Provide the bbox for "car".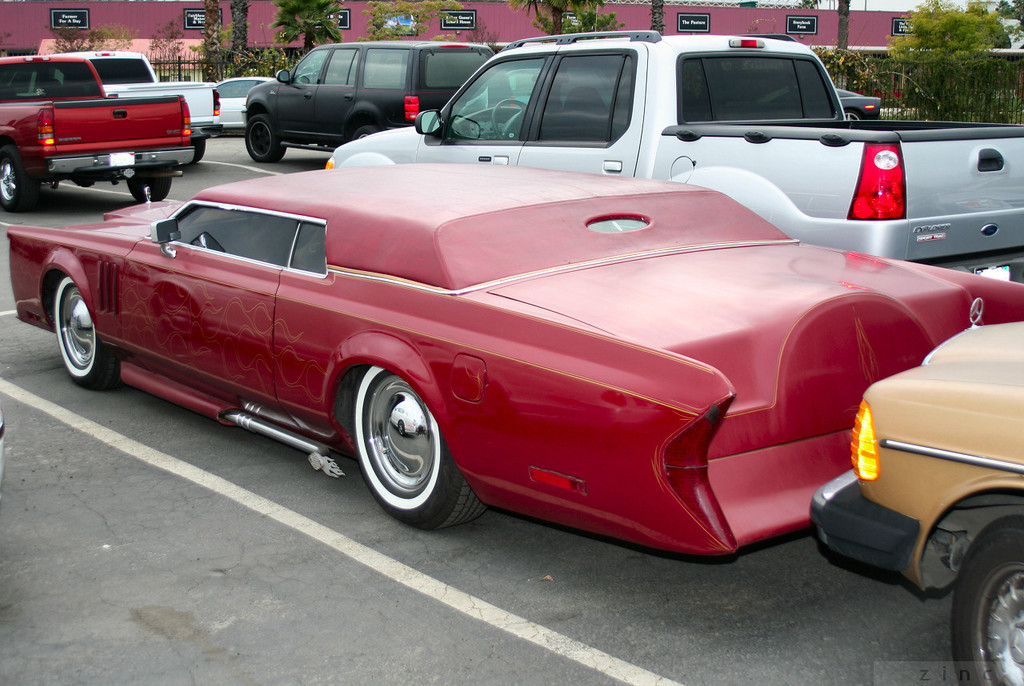
region(806, 294, 1023, 685).
